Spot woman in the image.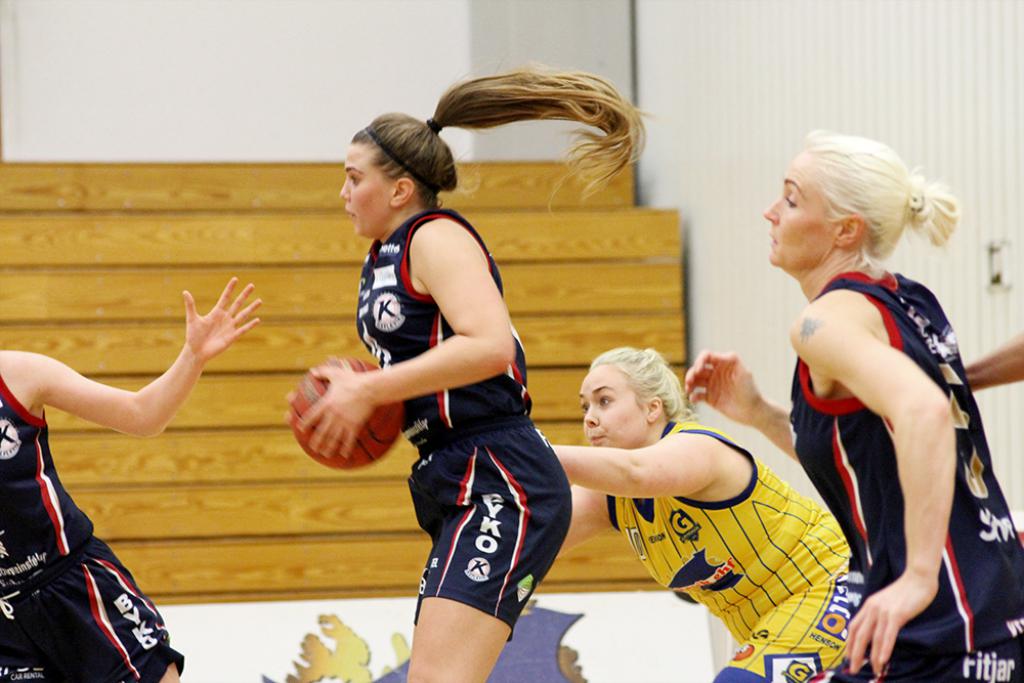
woman found at 295:65:648:682.
